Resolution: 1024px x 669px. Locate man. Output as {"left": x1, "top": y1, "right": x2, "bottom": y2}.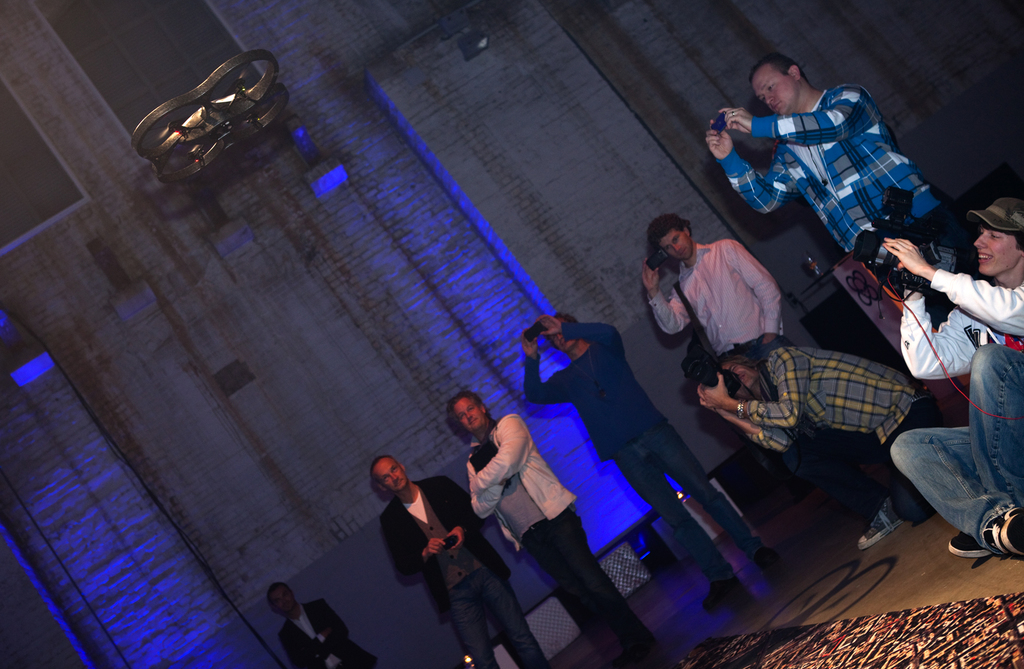
{"left": 872, "top": 197, "right": 1023, "bottom": 561}.
